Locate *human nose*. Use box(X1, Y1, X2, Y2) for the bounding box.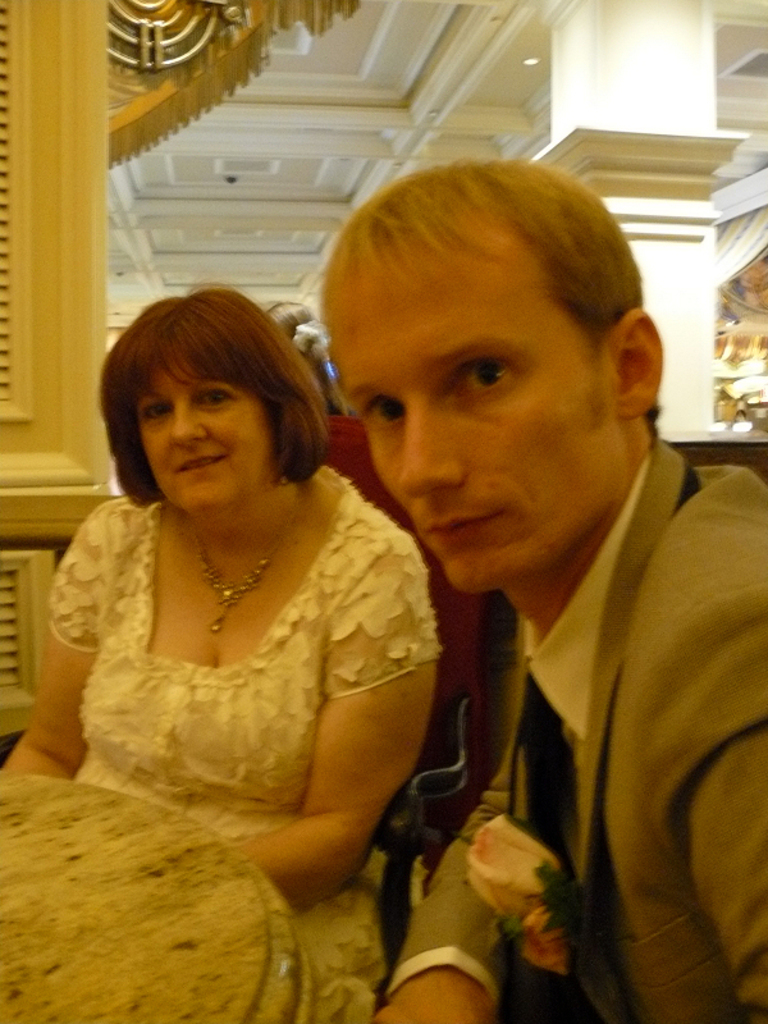
box(170, 398, 207, 443).
